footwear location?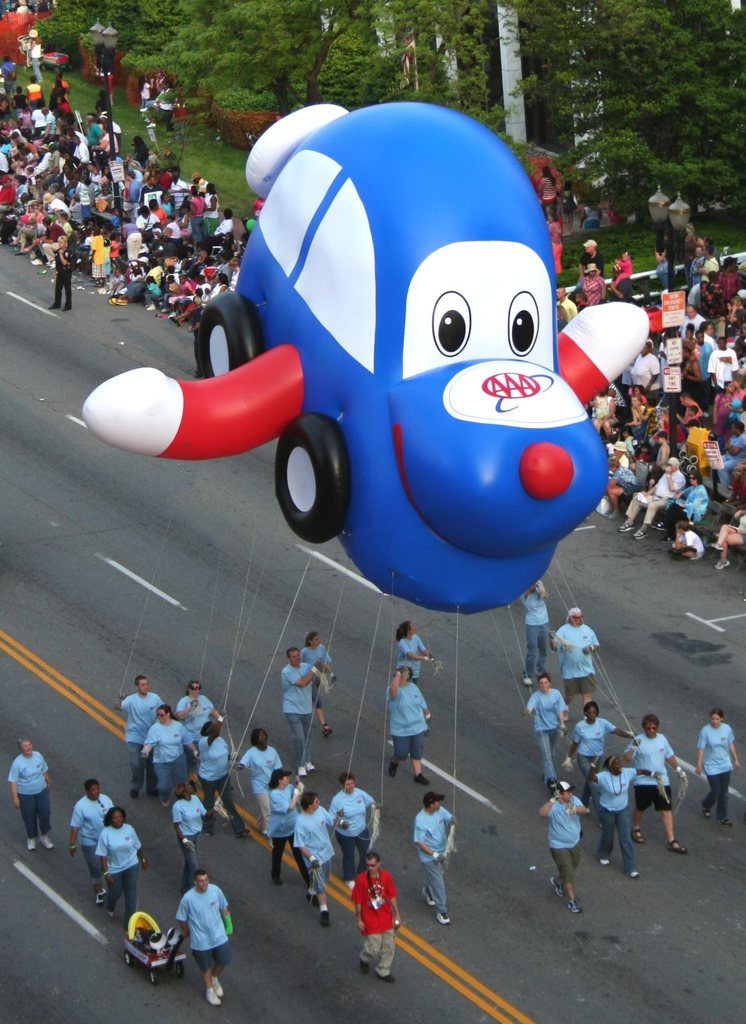
left=273, top=875, right=282, bottom=886
